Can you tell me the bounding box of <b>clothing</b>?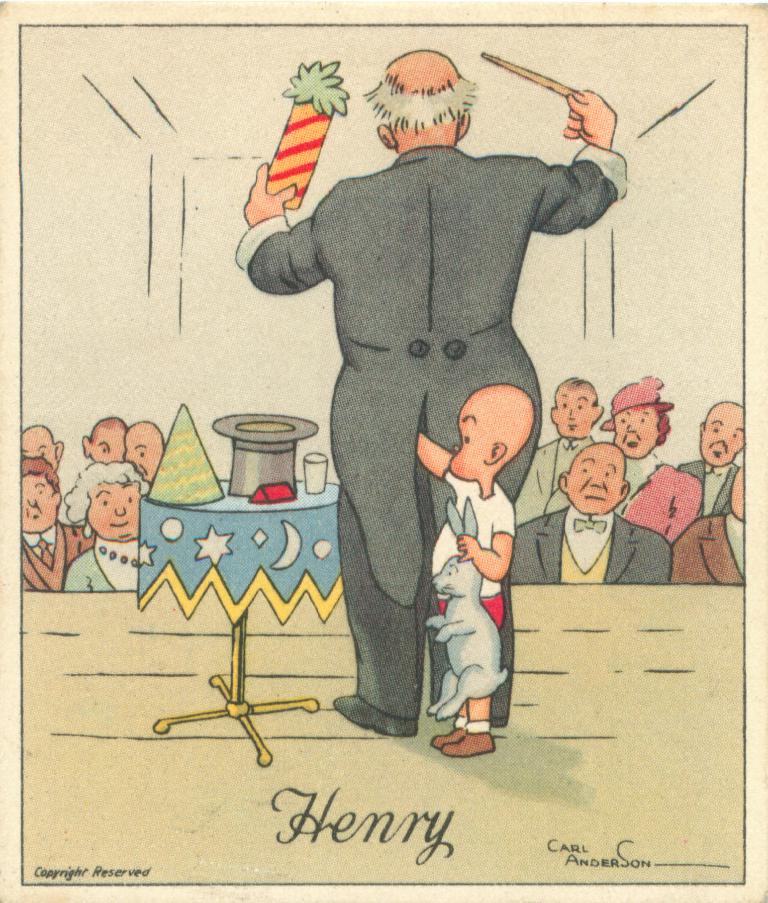
[x1=667, y1=509, x2=746, y2=588].
